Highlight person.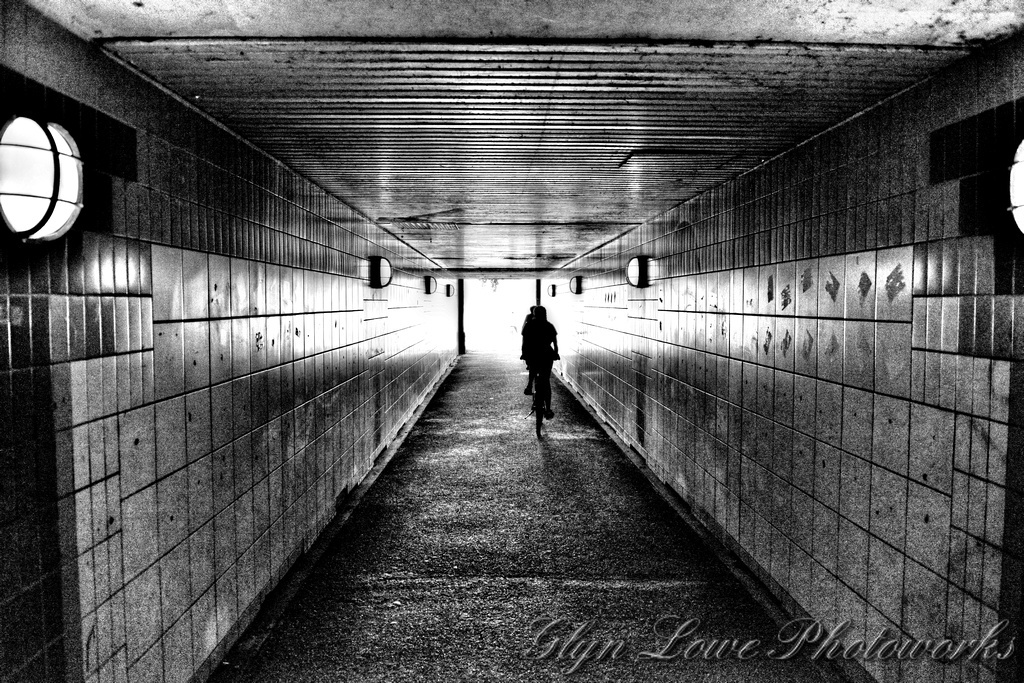
Highlighted region: 517/292/574/445.
